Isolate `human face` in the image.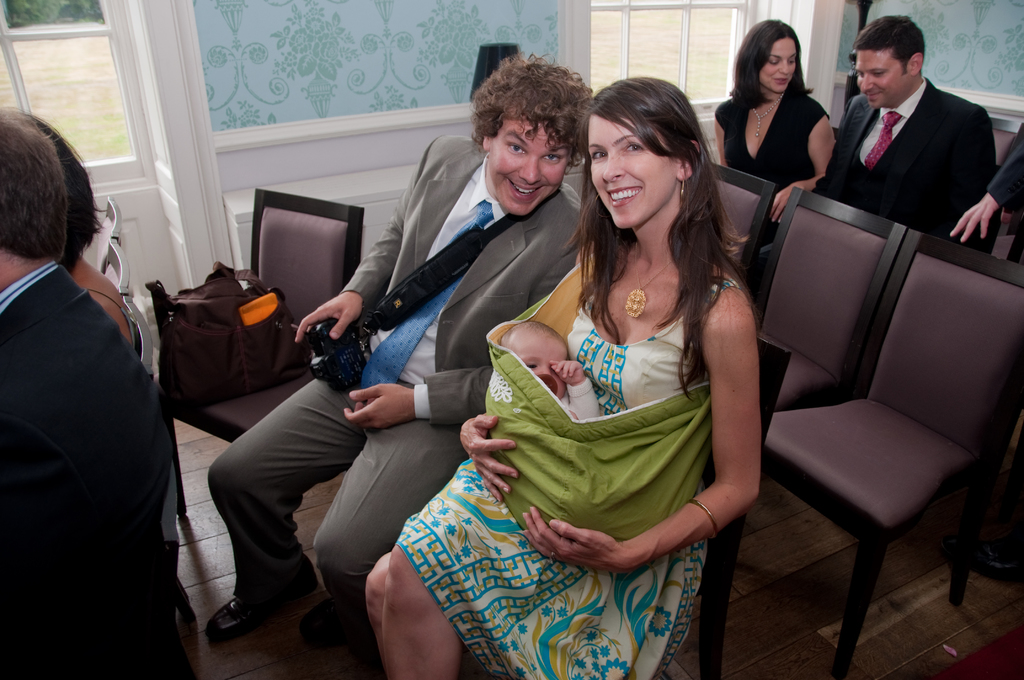
Isolated region: 760:38:796:89.
